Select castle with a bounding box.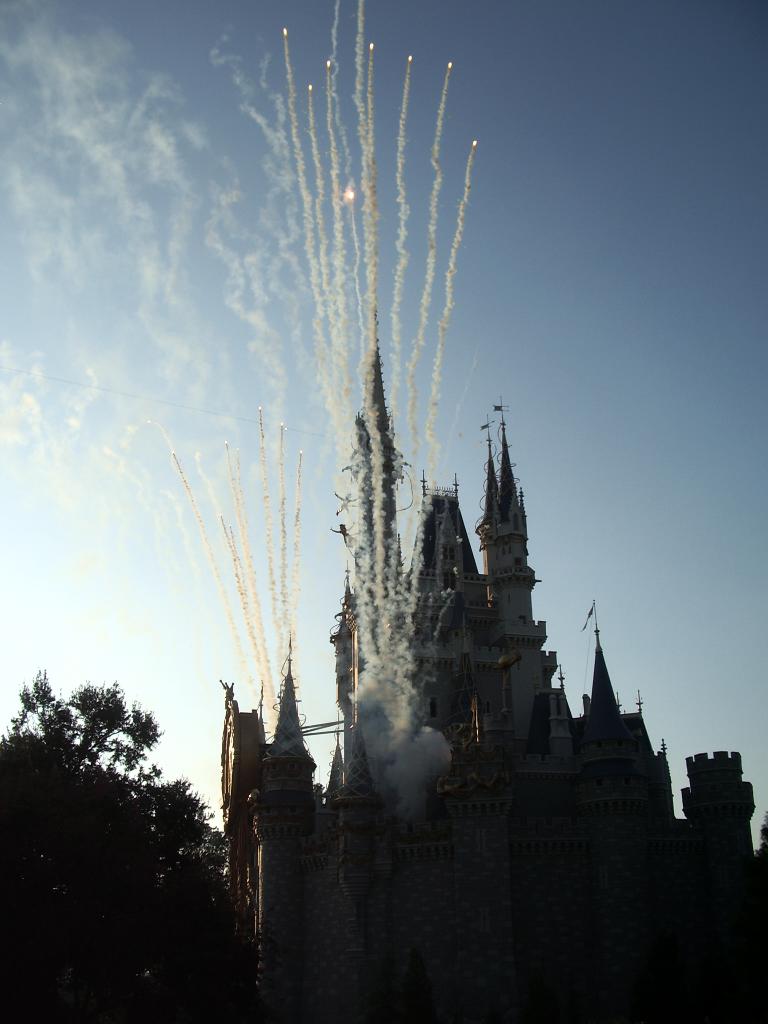
crop(224, 289, 767, 1023).
